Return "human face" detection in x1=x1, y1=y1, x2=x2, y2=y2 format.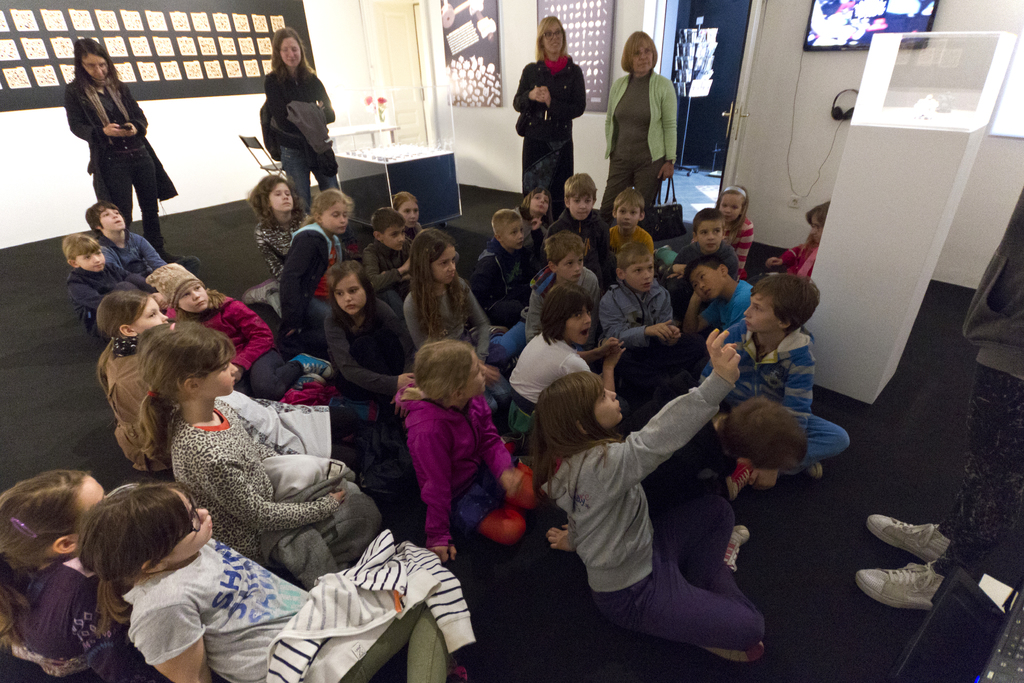
x1=324, y1=207, x2=346, y2=233.
